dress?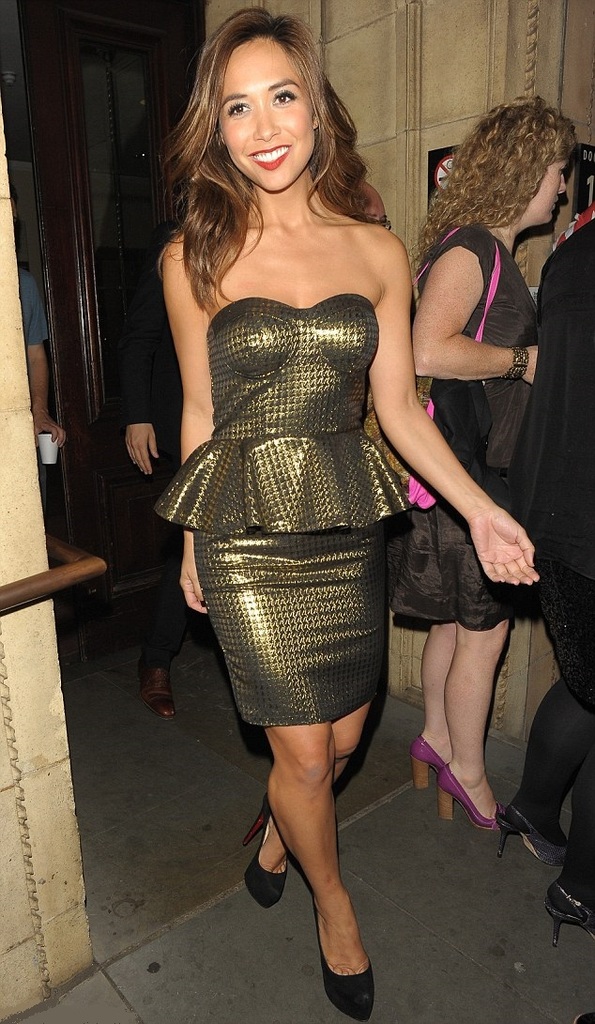
locate(150, 291, 427, 726)
